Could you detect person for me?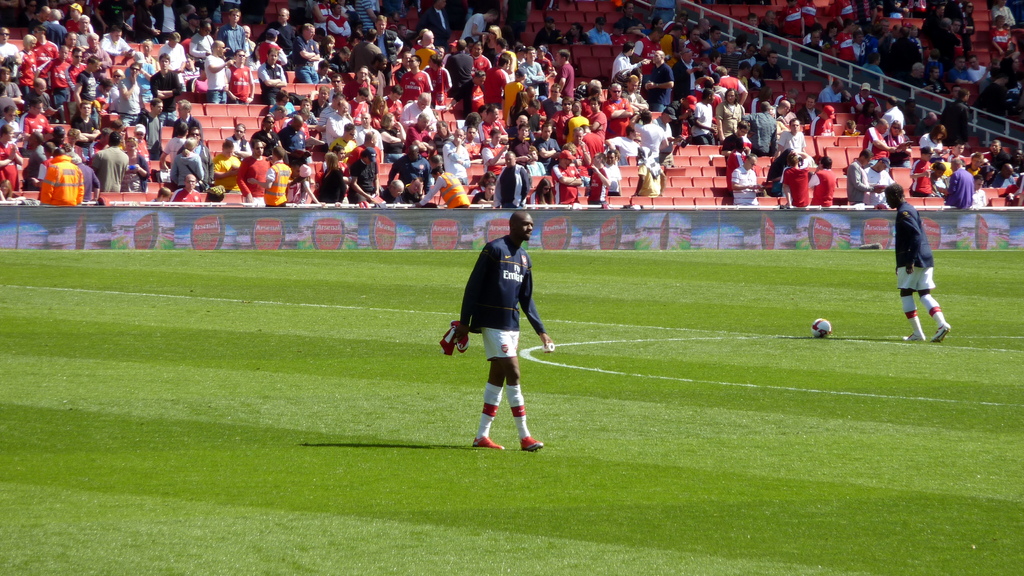
Detection result: [x1=781, y1=152, x2=812, y2=207].
